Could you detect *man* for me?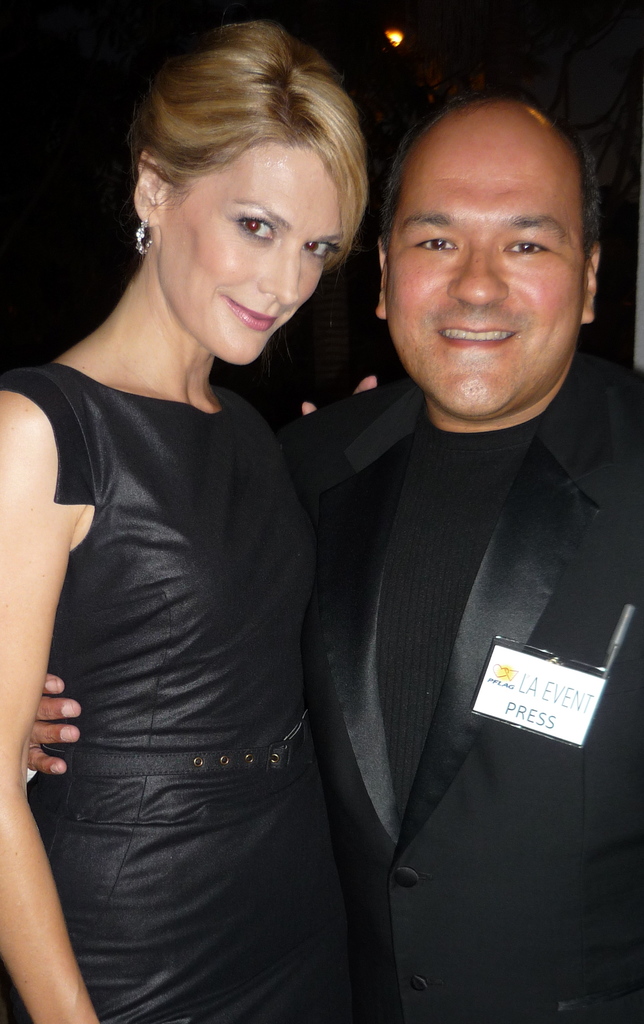
Detection result: detection(0, 90, 643, 1023).
